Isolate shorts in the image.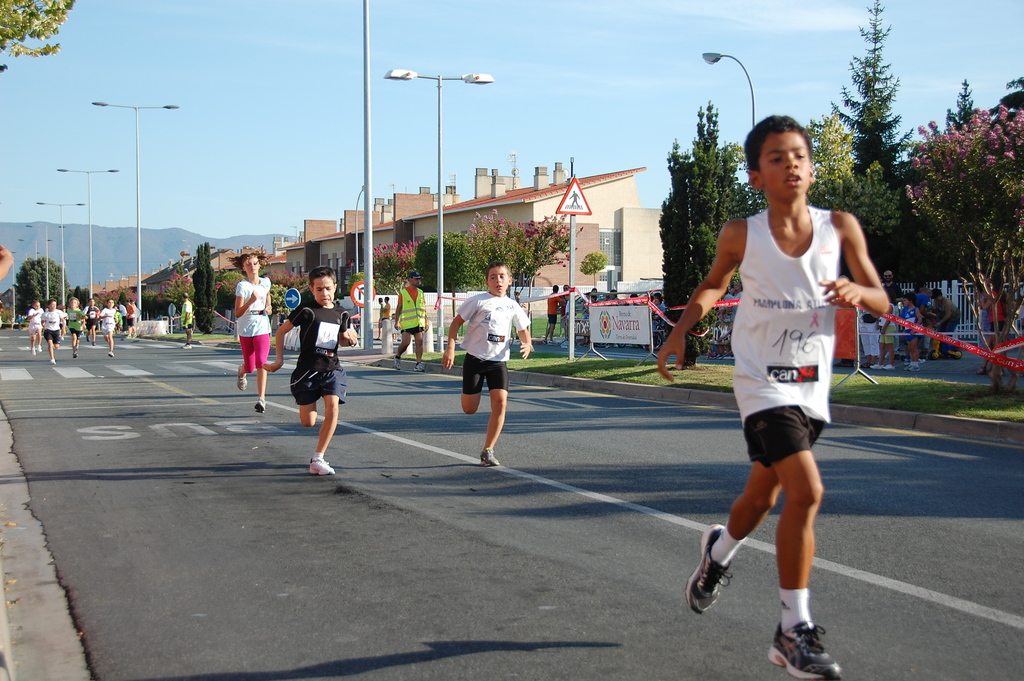
Isolated region: x1=32 y1=325 x2=44 y2=335.
